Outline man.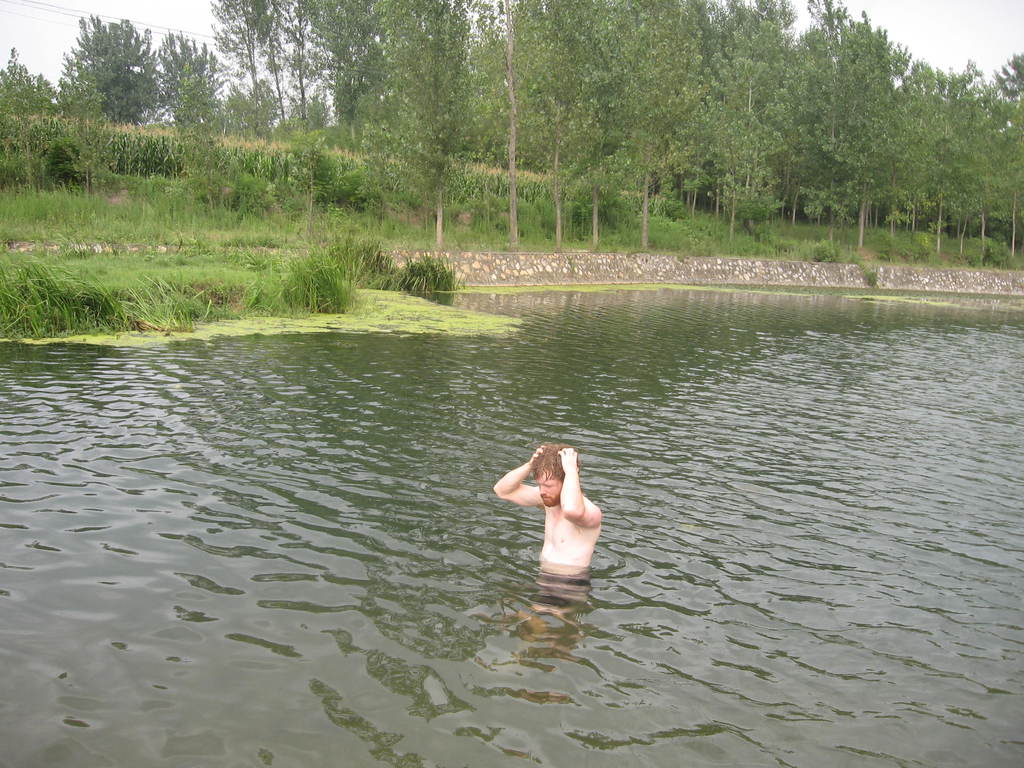
Outline: (503,435,612,597).
